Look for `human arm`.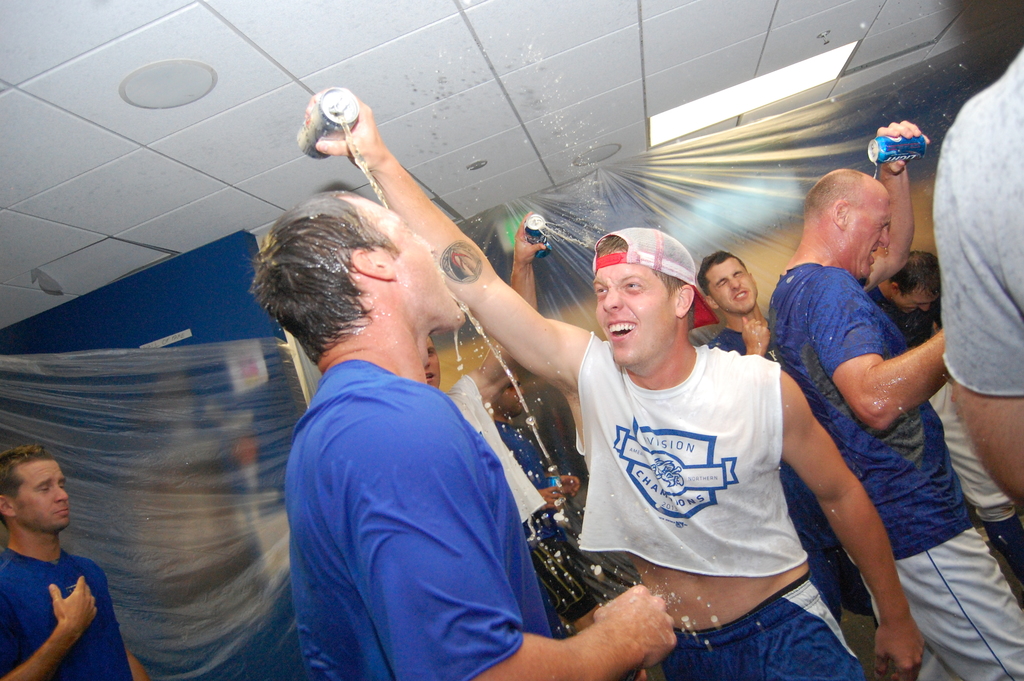
Found: crop(343, 373, 680, 680).
